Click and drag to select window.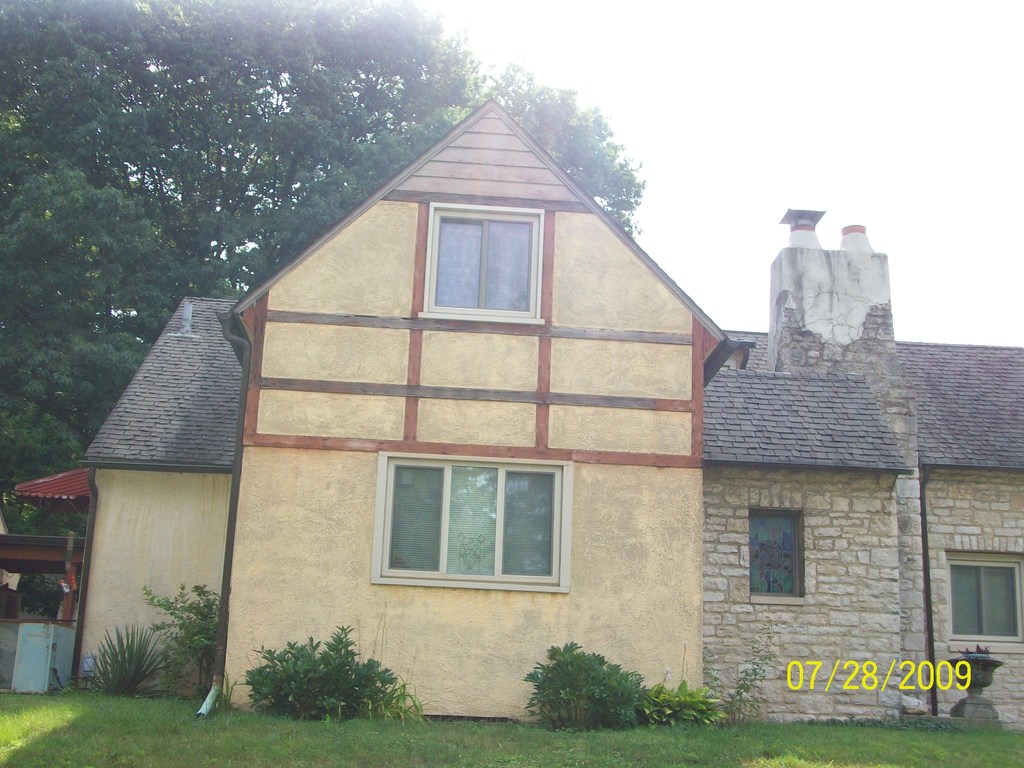
Selection: [748,511,802,600].
